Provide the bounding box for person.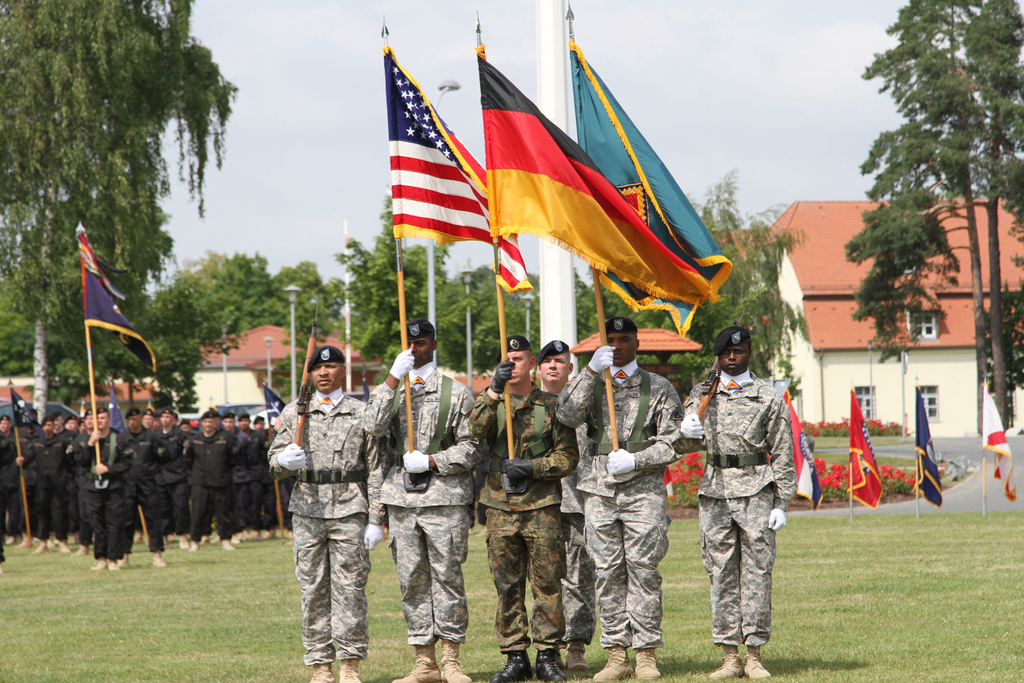
locate(264, 341, 381, 682).
